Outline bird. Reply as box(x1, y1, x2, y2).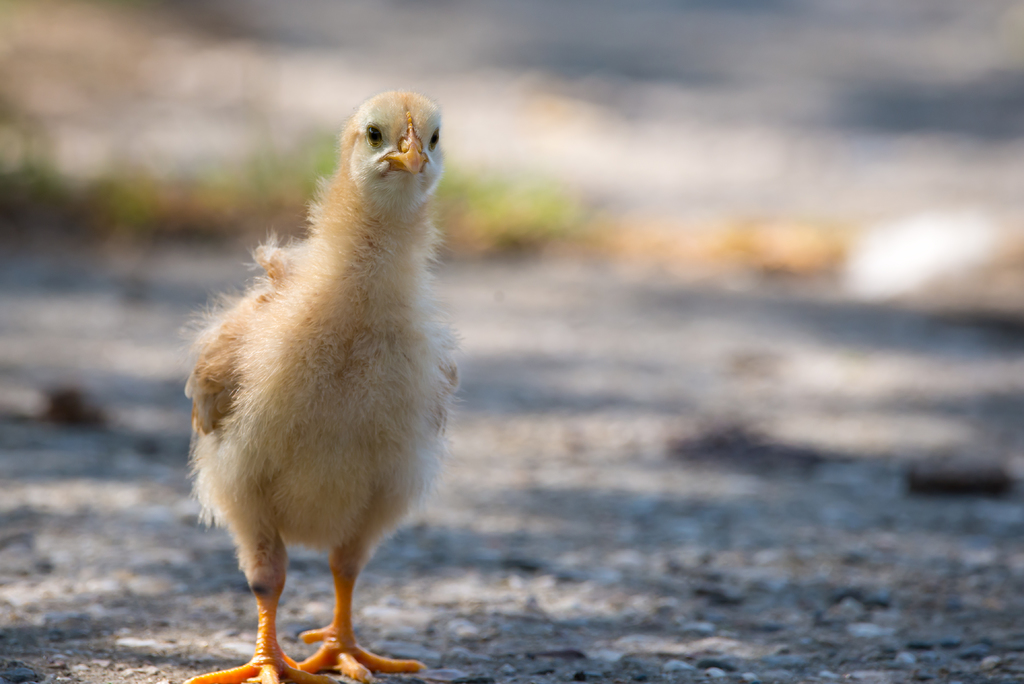
box(192, 88, 462, 663).
